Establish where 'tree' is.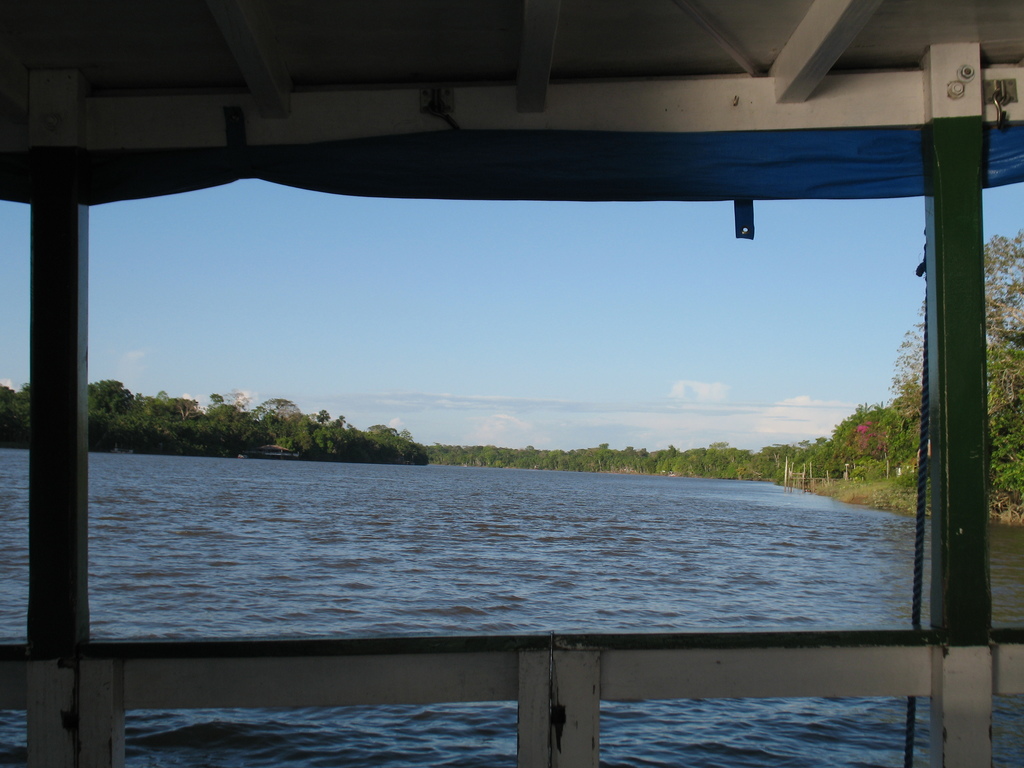
Established at <box>984,234,1023,442</box>.
